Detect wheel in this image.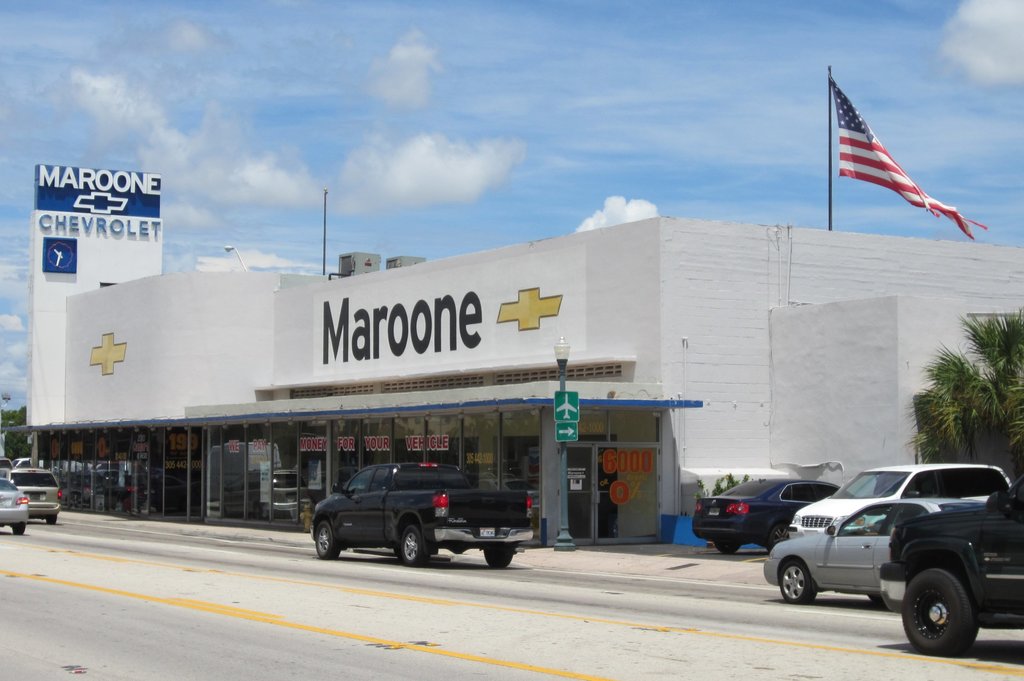
Detection: [left=779, top=561, right=817, bottom=606].
